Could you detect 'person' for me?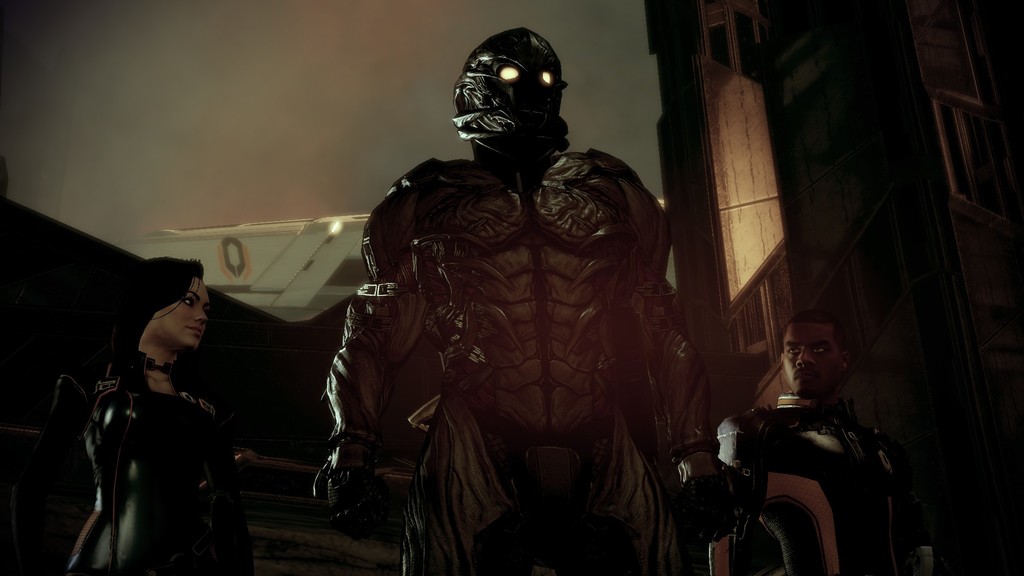
Detection result: l=706, t=303, r=934, b=575.
